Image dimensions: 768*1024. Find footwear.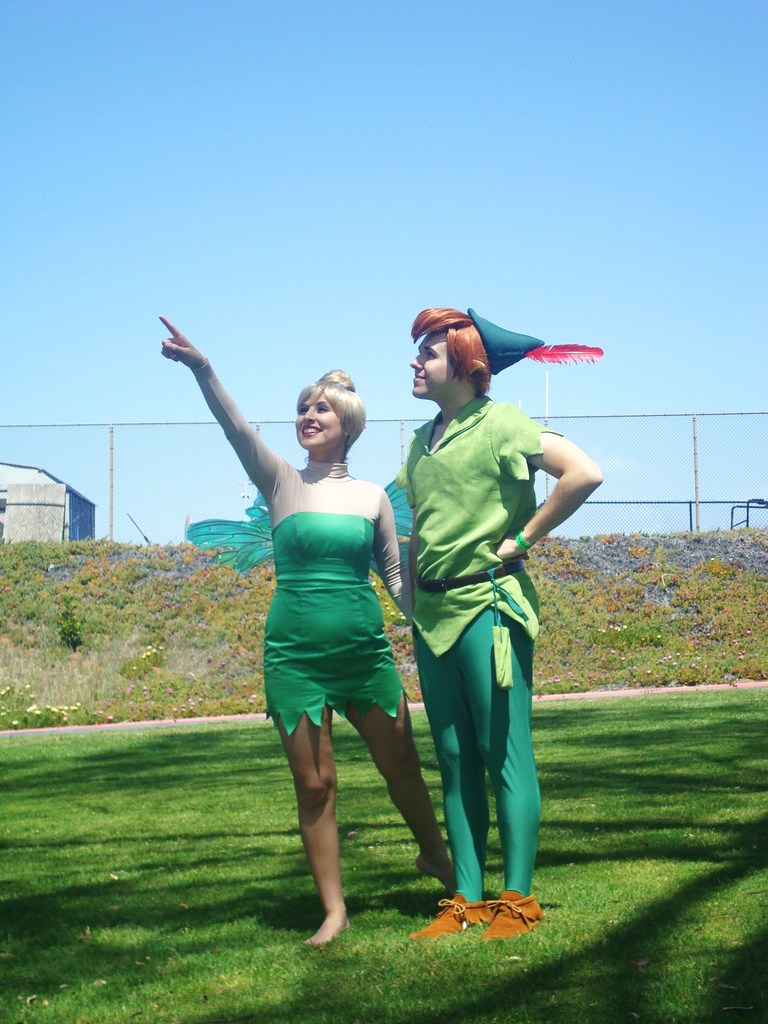
(left=474, top=892, right=535, bottom=935).
